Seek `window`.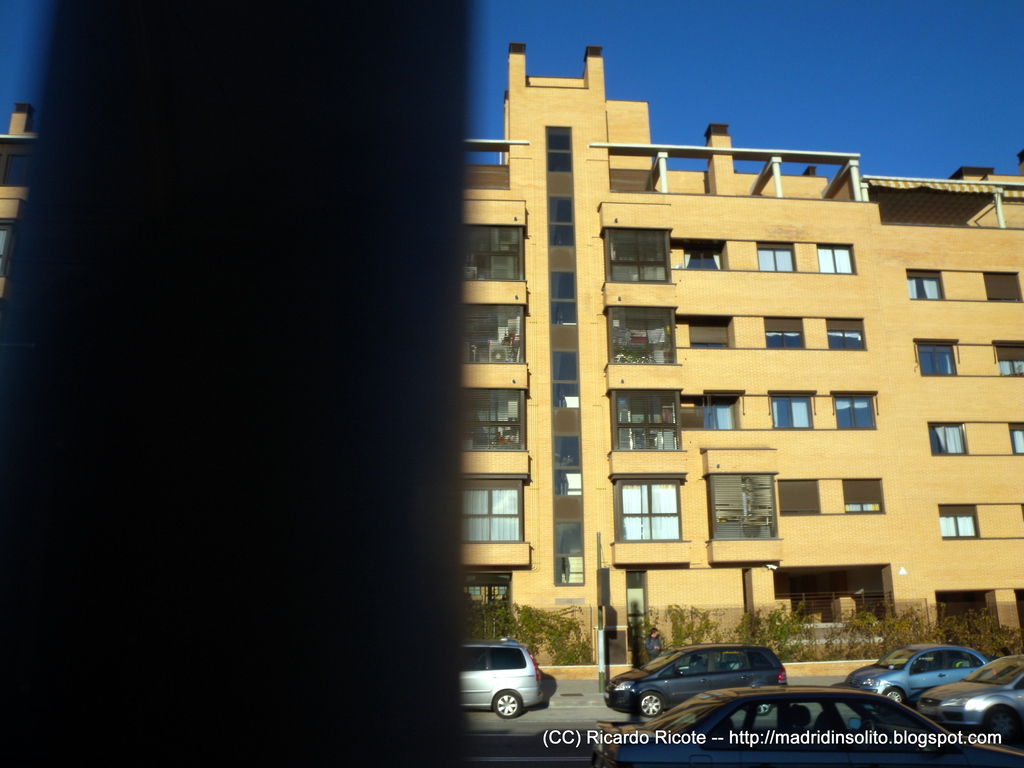
<region>684, 318, 733, 346</region>.
